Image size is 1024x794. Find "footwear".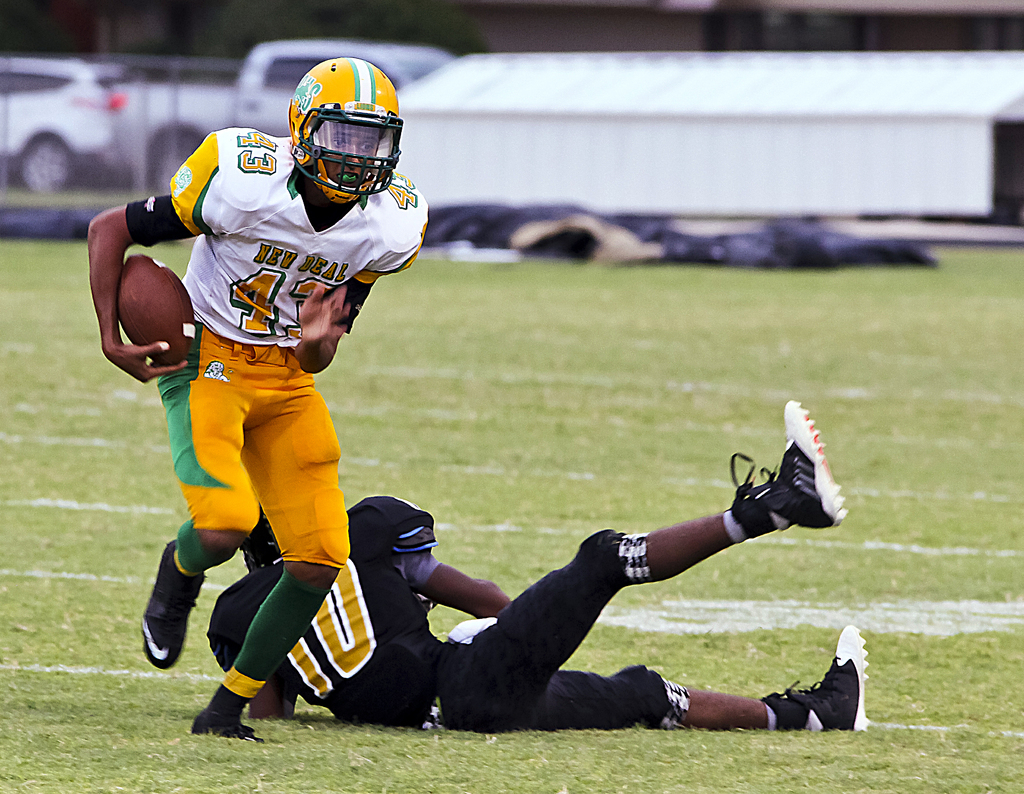
[left=779, top=624, right=873, bottom=738].
